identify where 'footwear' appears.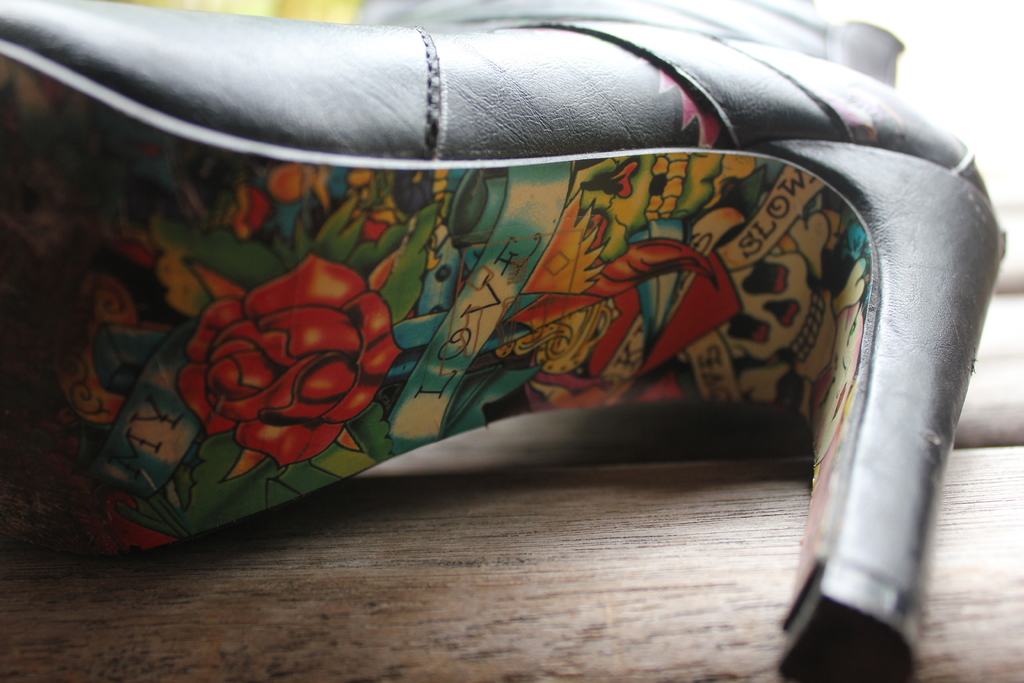
Appears at 0,0,1007,682.
